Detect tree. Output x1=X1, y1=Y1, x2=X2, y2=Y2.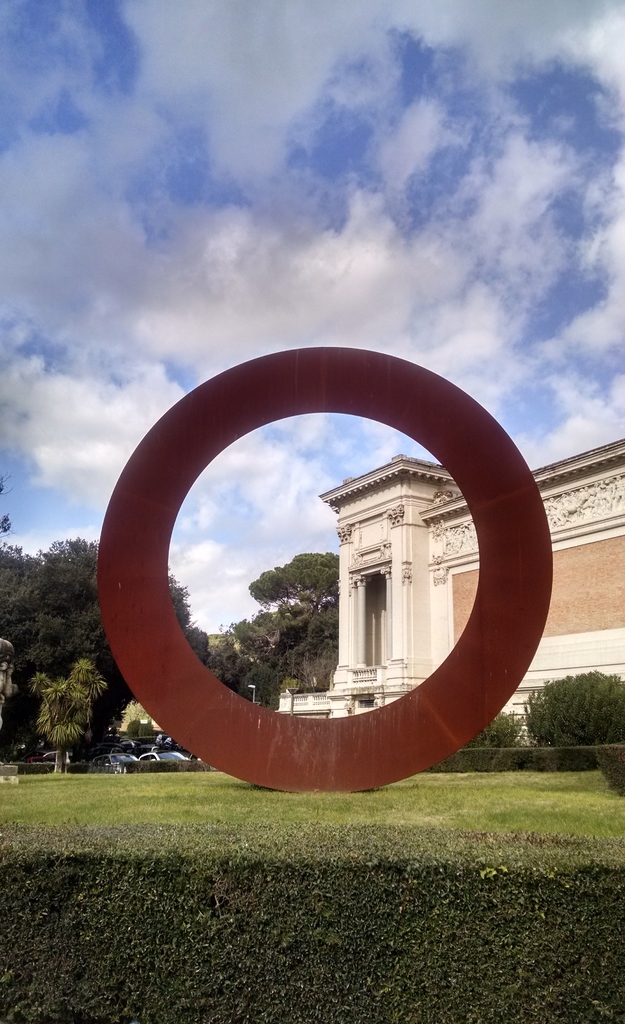
x1=0, y1=475, x2=147, y2=770.
